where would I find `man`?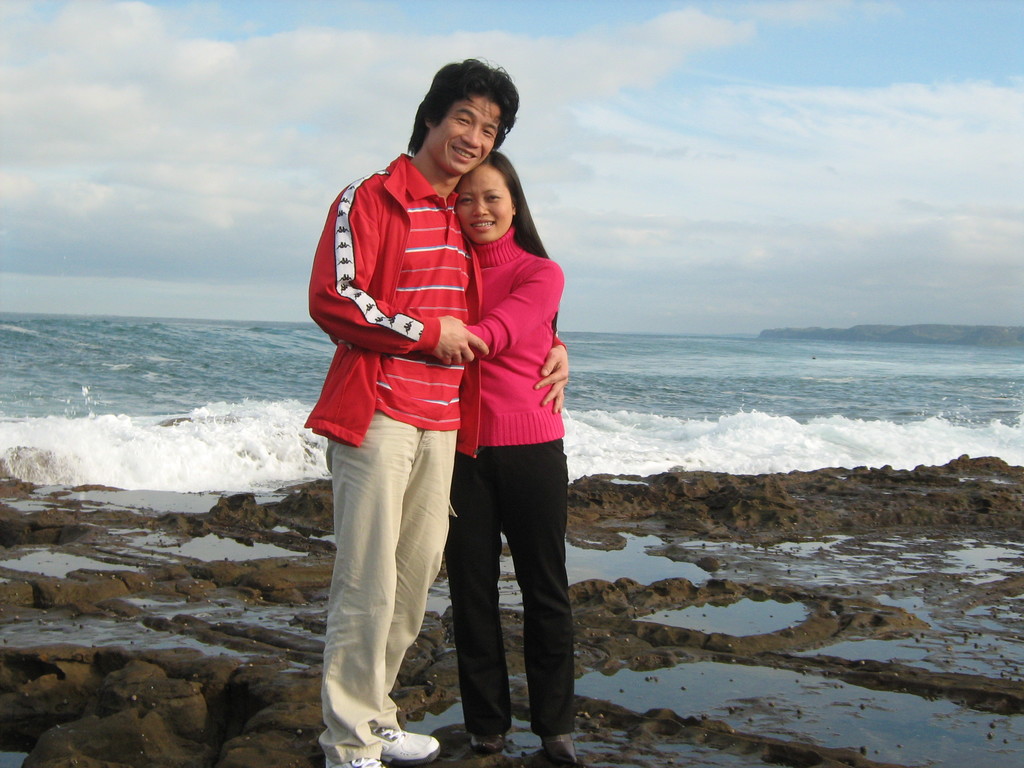
At region(301, 14, 517, 767).
